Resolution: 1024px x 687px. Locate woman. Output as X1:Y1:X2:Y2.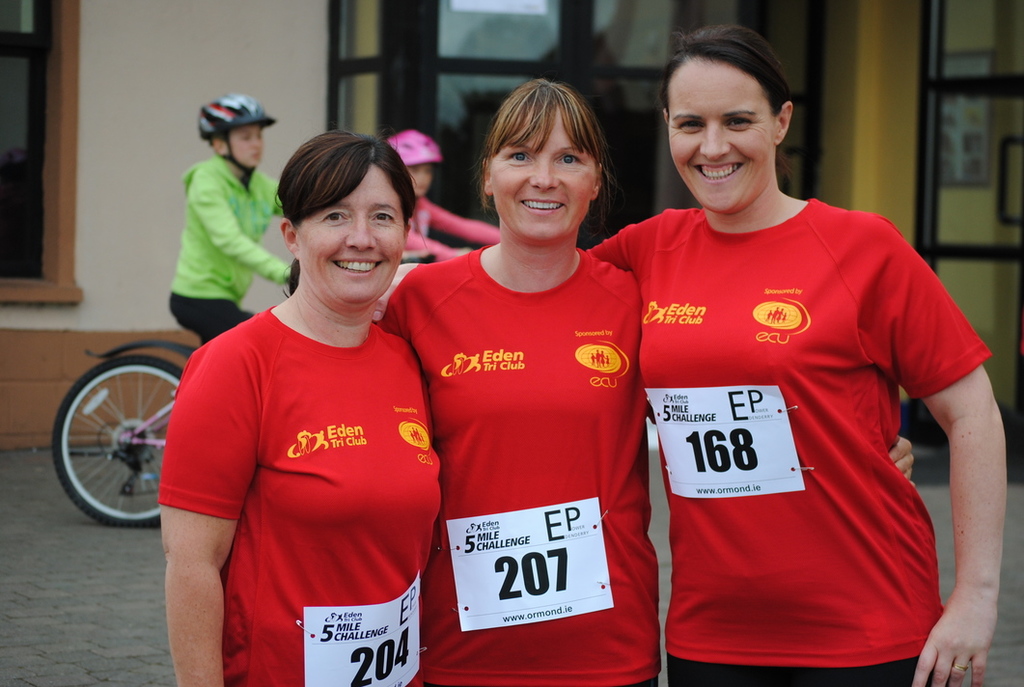
376:82:665:683.
